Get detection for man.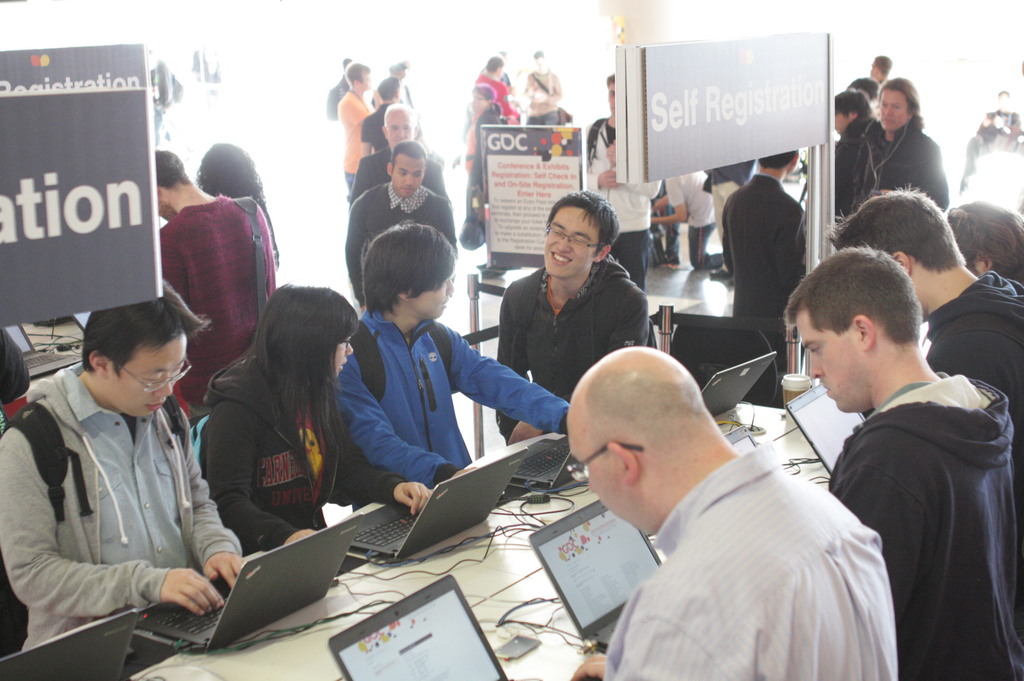
Detection: select_region(331, 222, 573, 481).
